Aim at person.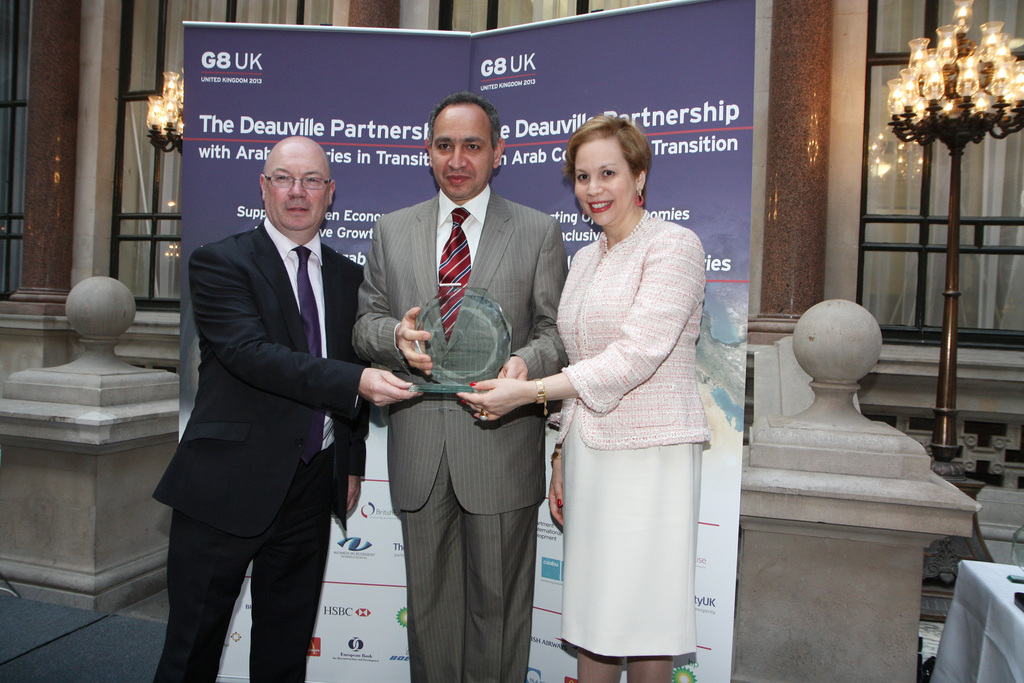
Aimed at bbox=[351, 94, 561, 682].
